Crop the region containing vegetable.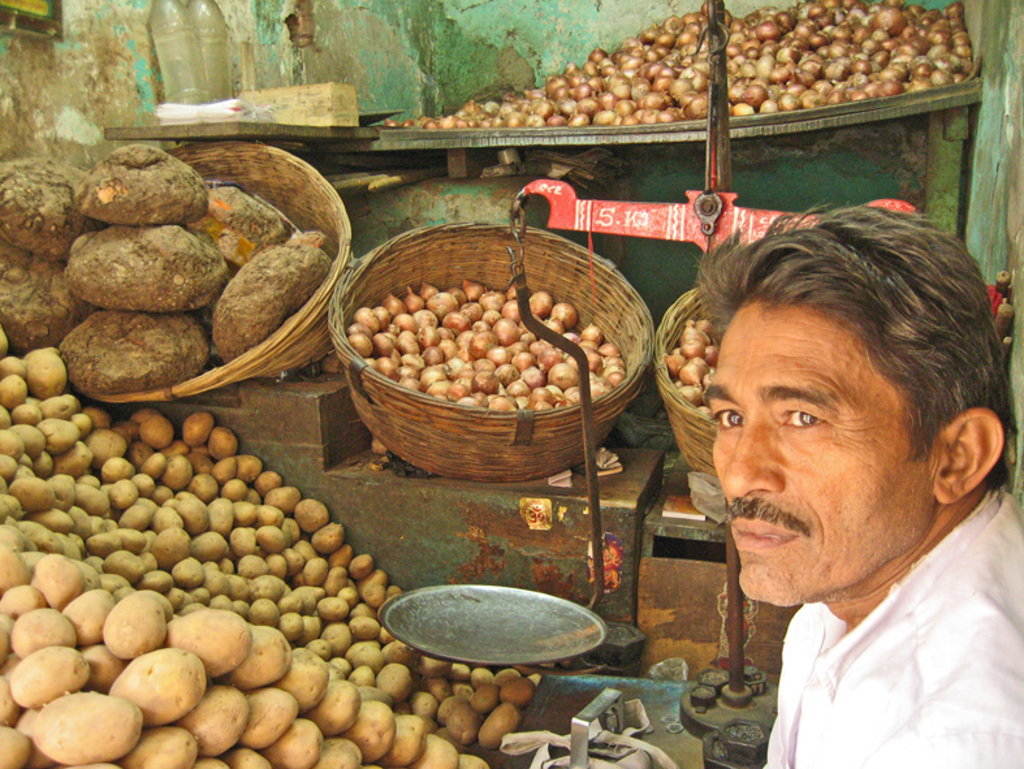
Crop region: 230, 530, 251, 554.
